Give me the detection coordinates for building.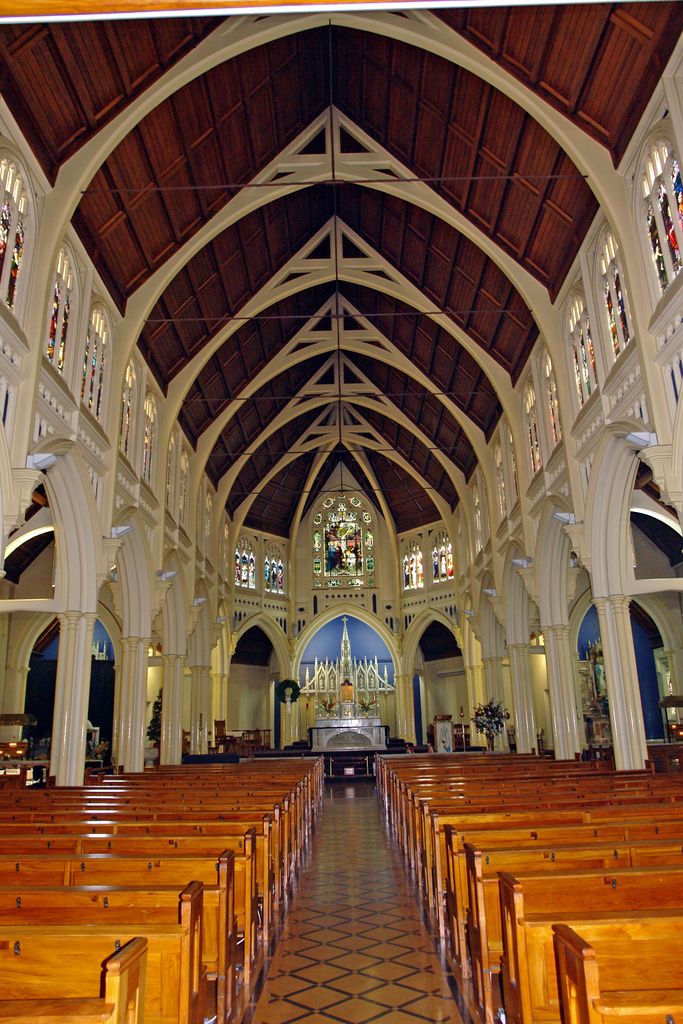
x1=0 y1=0 x2=682 y2=1023.
